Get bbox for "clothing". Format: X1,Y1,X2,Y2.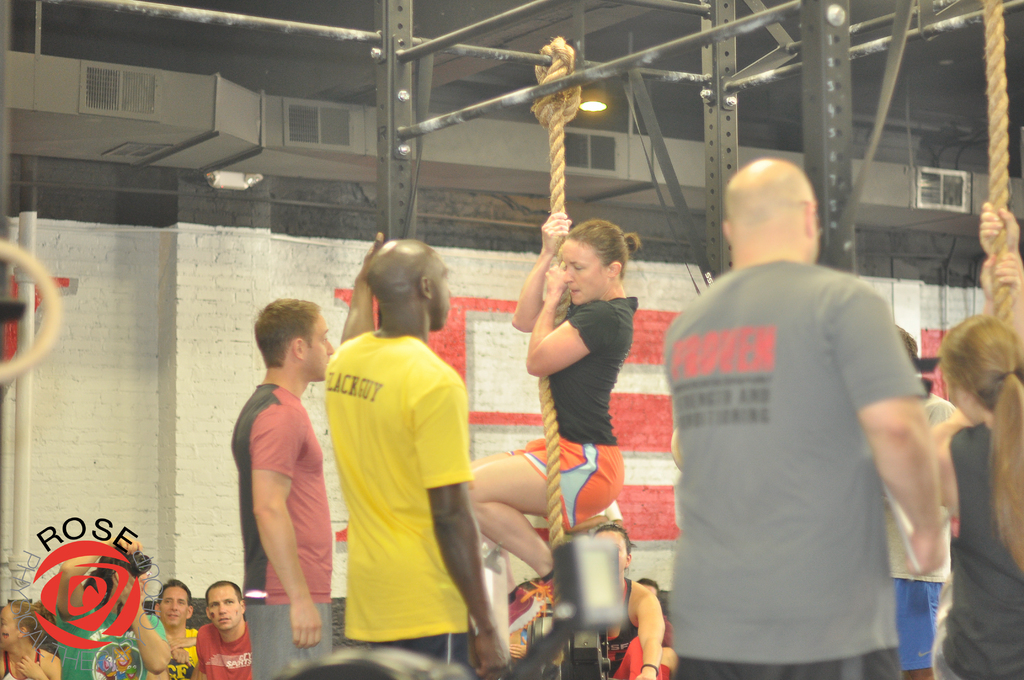
197,620,250,679.
